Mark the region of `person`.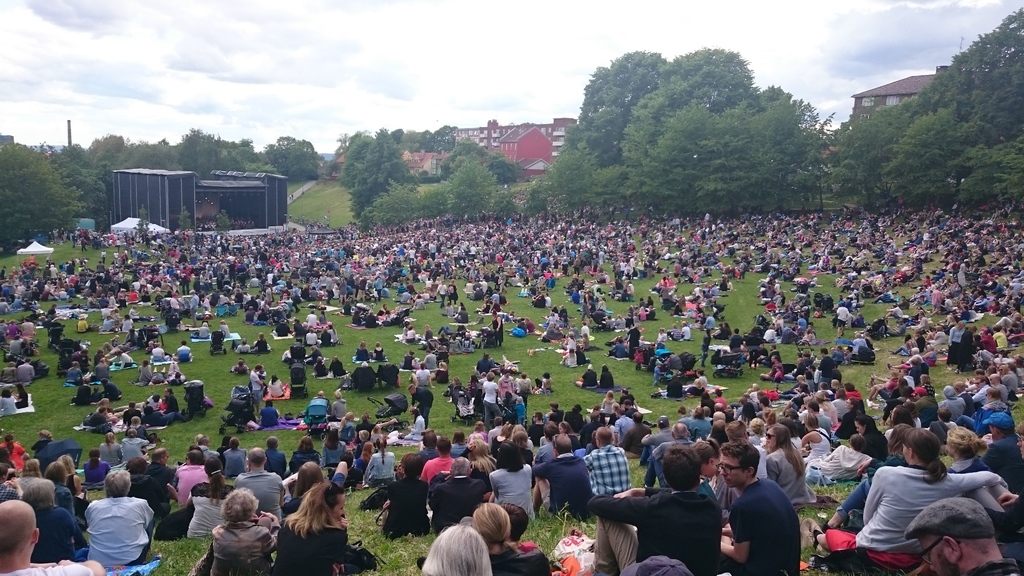
Region: [272,486,373,575].
